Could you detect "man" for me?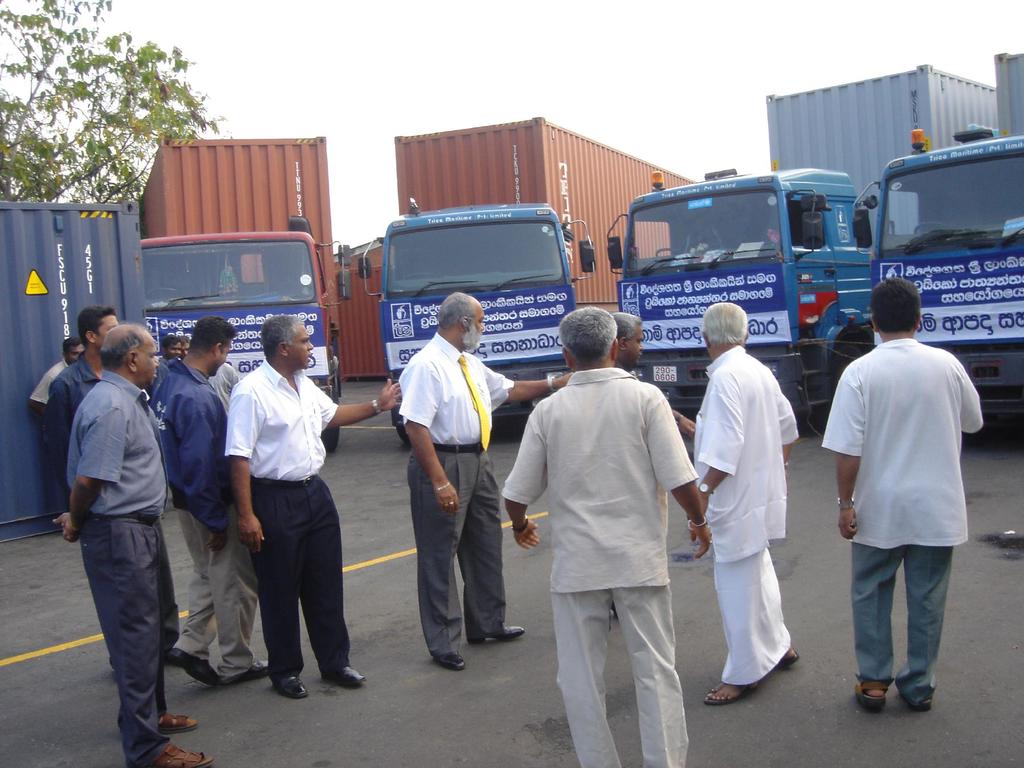
Detection result: <region>162, 318, 269, 688</region>.
